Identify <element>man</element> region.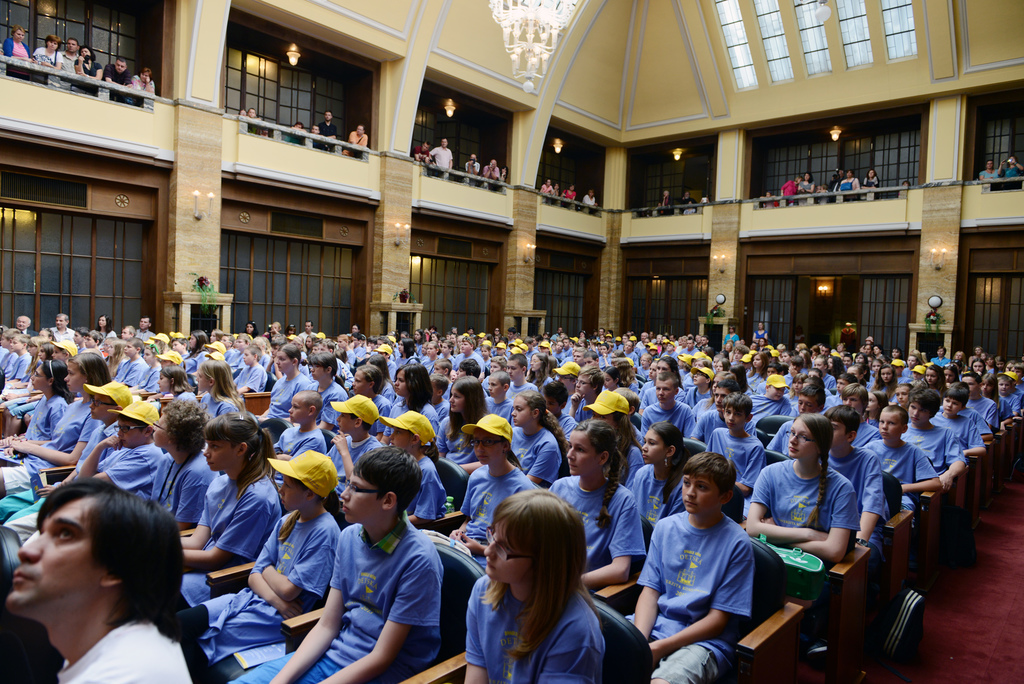
Region: left=428, top=134, right=453, bottom=179.
